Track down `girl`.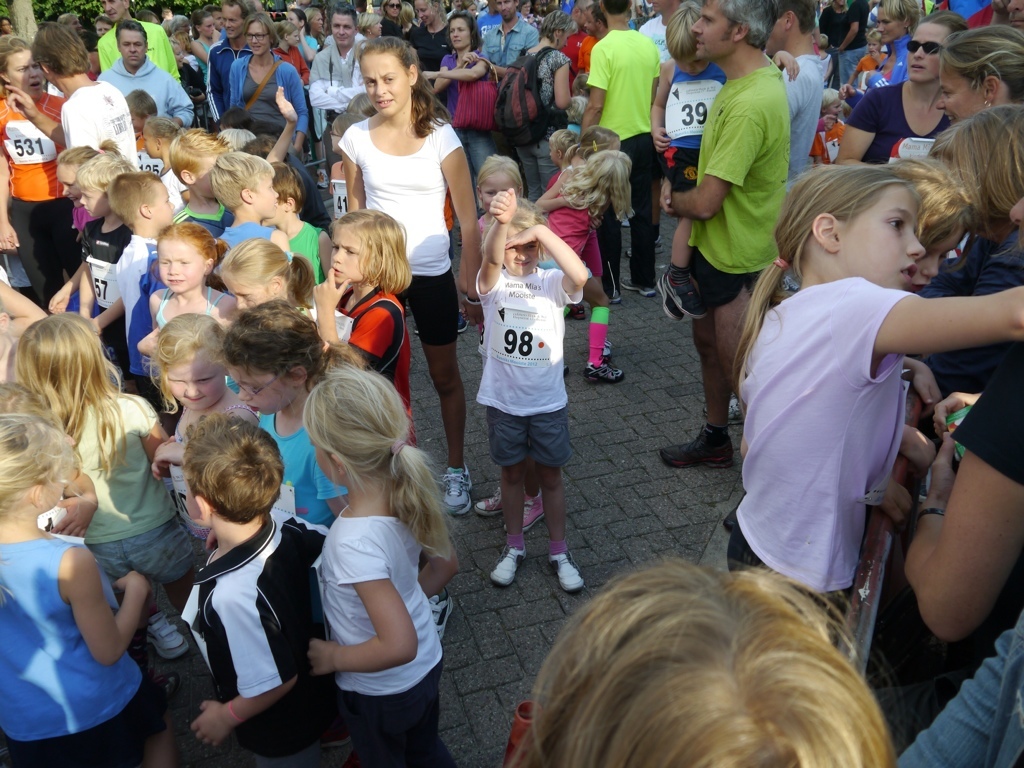
Tracked to x1=545, y1=153, x2=638, y2=390.
